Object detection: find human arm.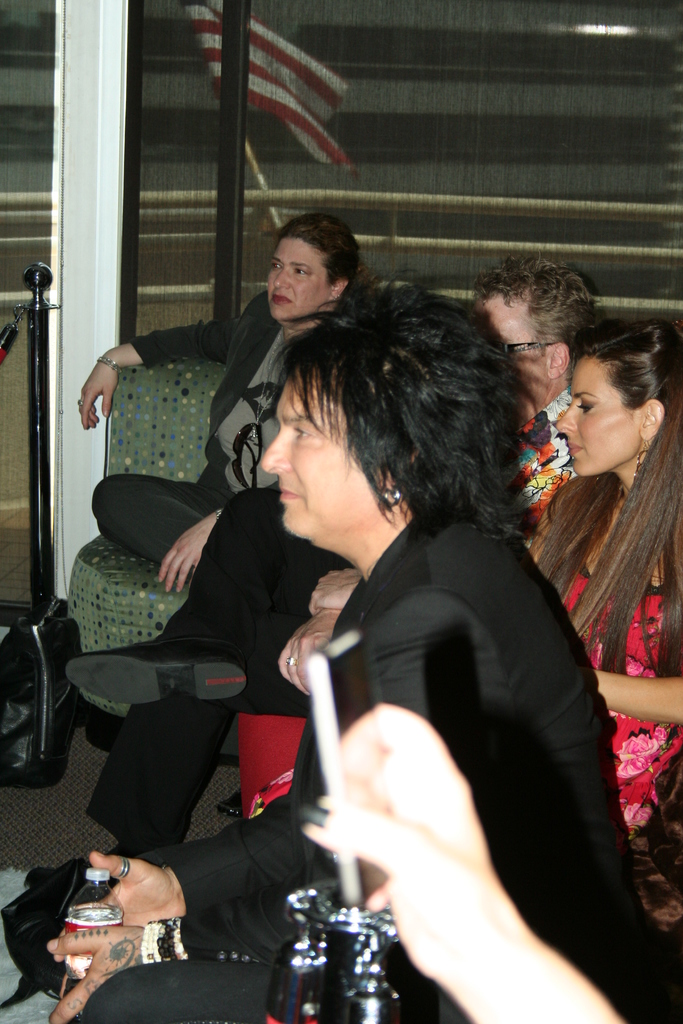
[581,573,682,731].
